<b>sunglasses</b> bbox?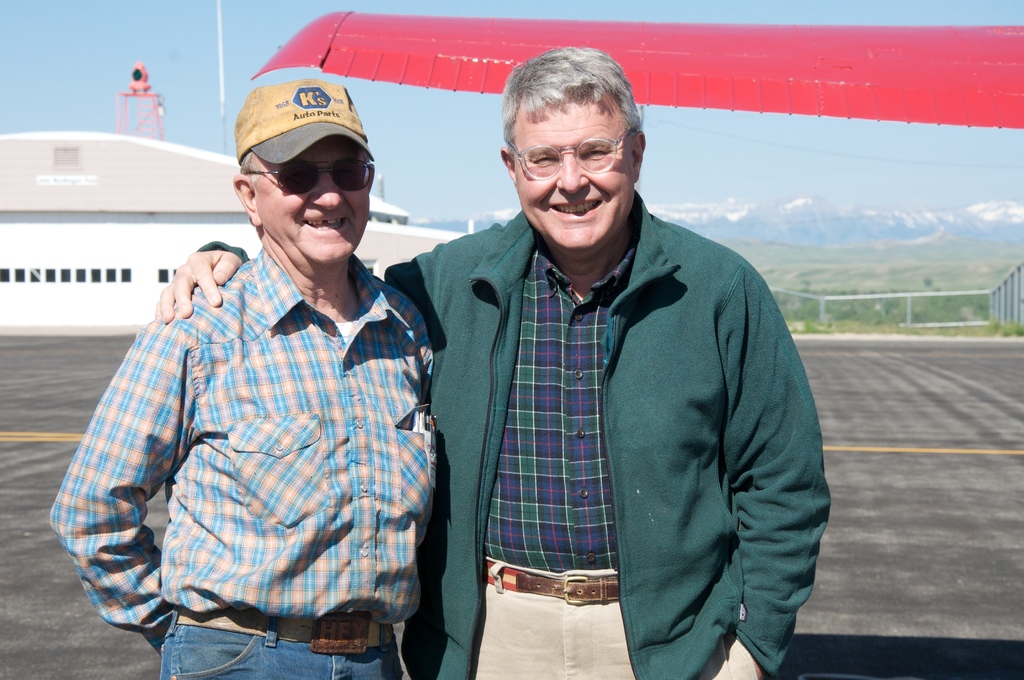
[left=248, top=159, right=371, bottom=194]
